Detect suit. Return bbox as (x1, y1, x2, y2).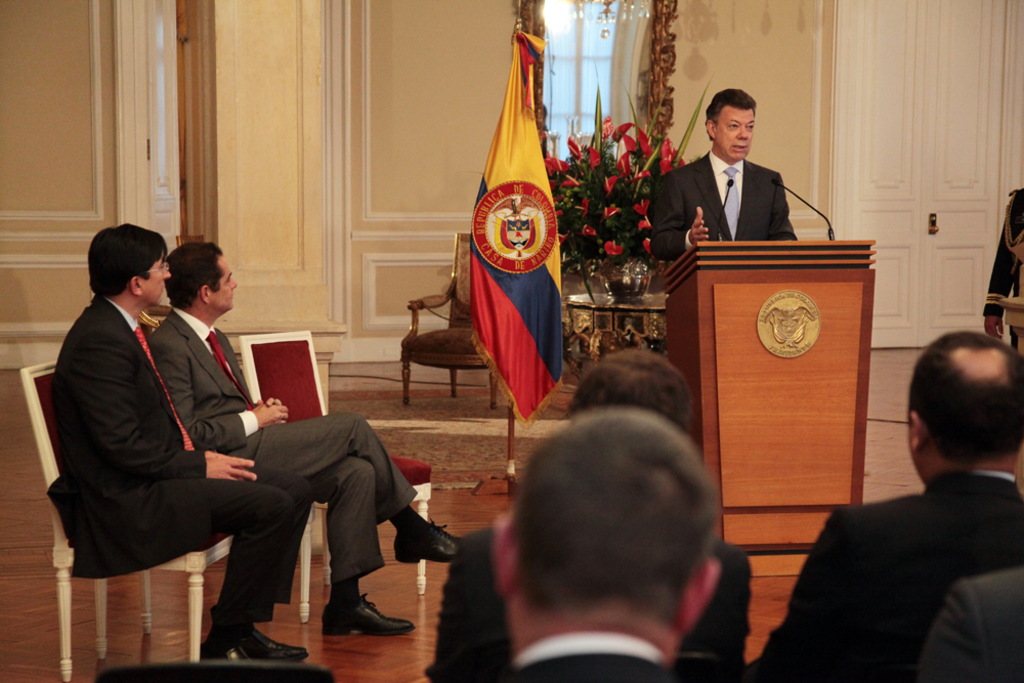
(141, 306, 418, 581).
